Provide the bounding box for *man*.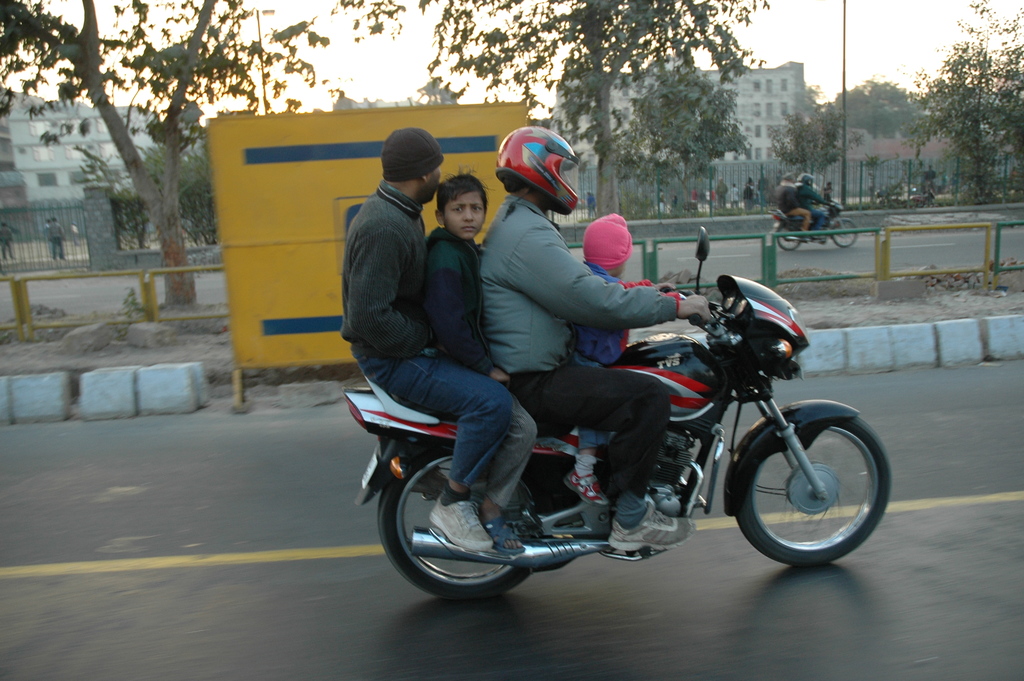
[476, 124, 714, 555].
